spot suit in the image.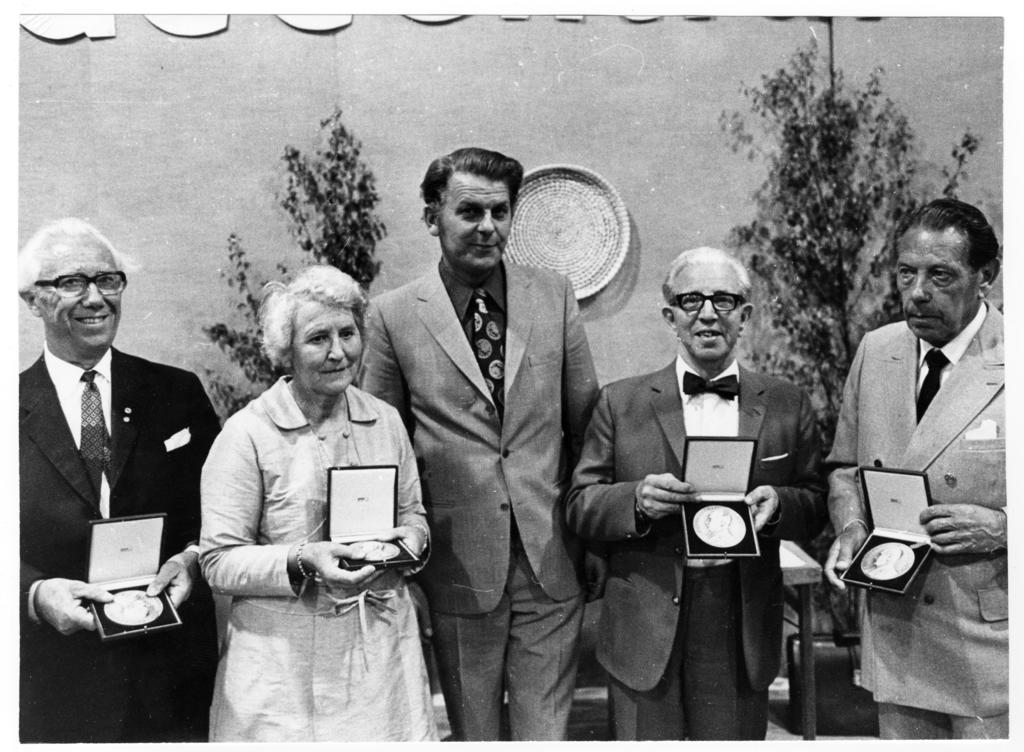
suit found at [left=822, top=300, right=1021, bottom=742].
